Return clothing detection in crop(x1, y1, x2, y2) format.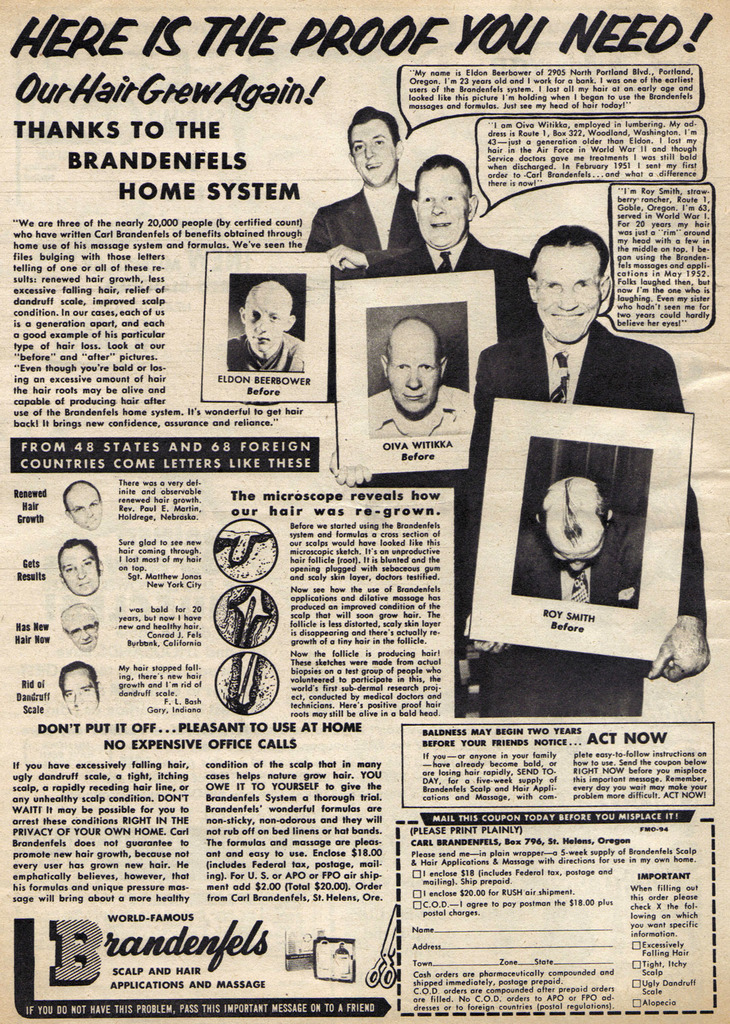
crop(372, 384, 477, 439).
